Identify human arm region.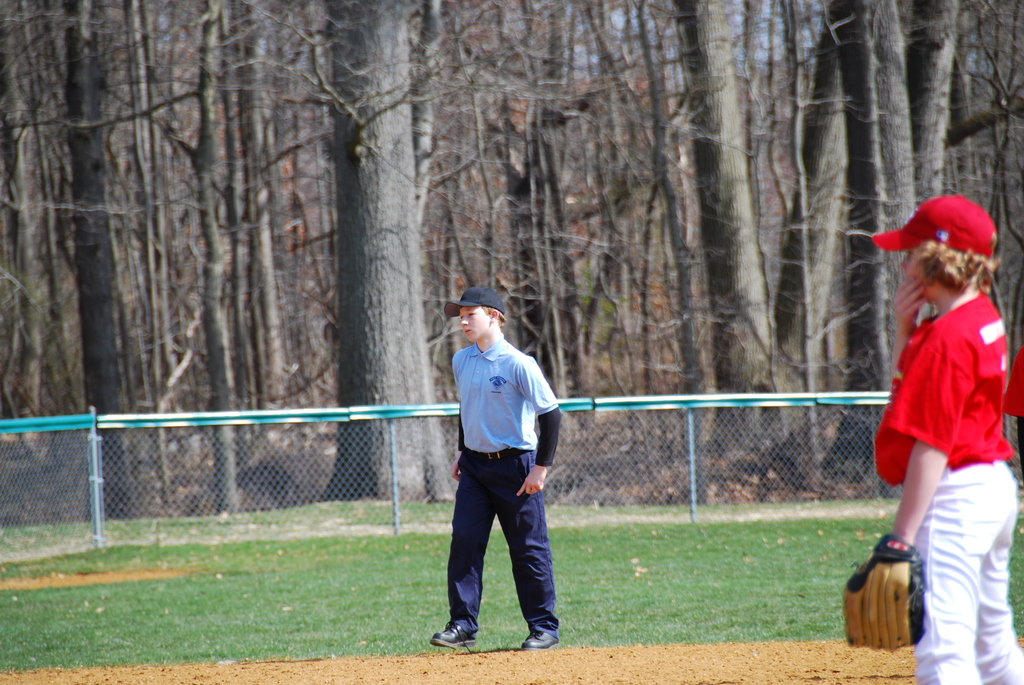
Region: x1=444, y1=409, x2=463, y2=481.
